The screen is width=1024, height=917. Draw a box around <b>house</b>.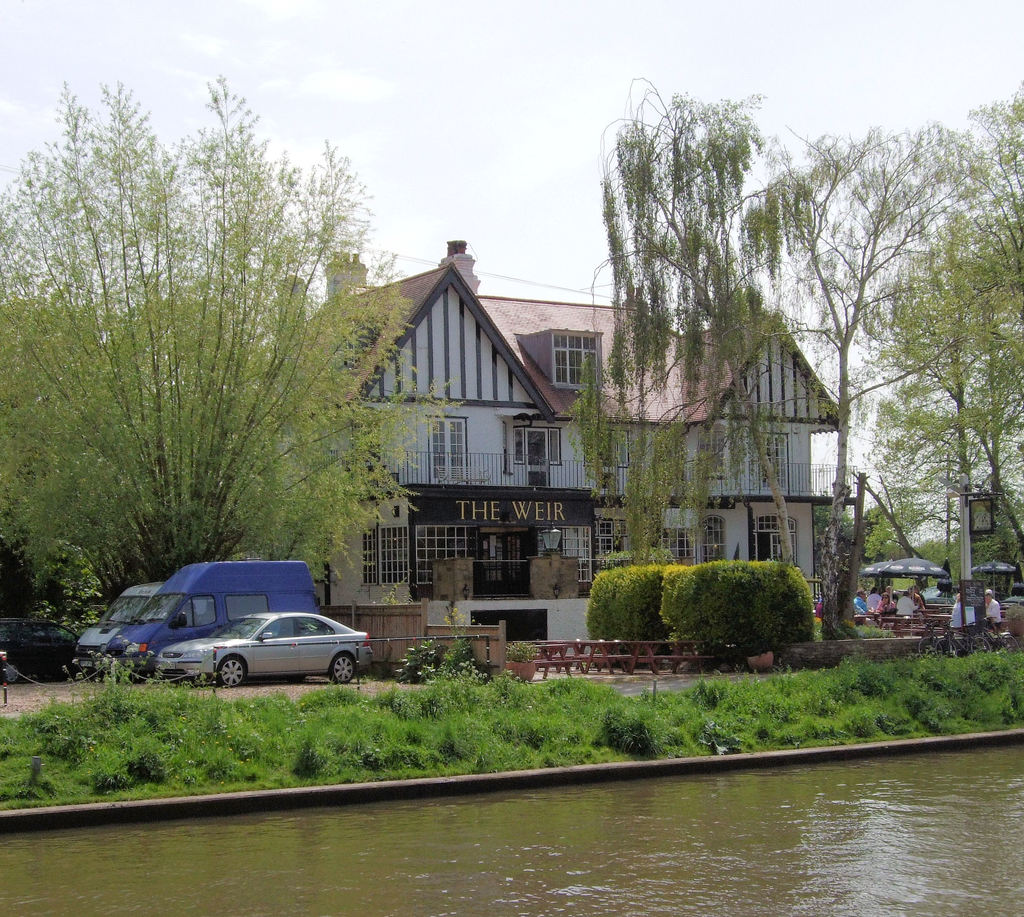
select_region(285, 291, 579, 637).
